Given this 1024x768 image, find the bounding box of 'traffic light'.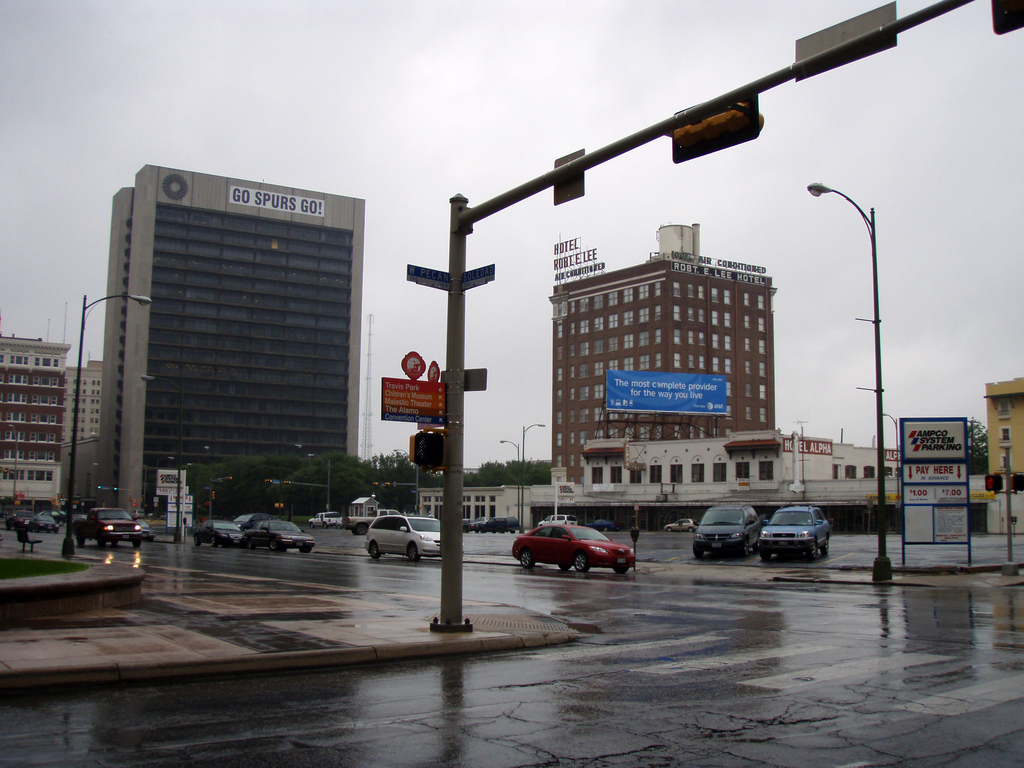
left=128, top=494, right=129, bottom=501.
